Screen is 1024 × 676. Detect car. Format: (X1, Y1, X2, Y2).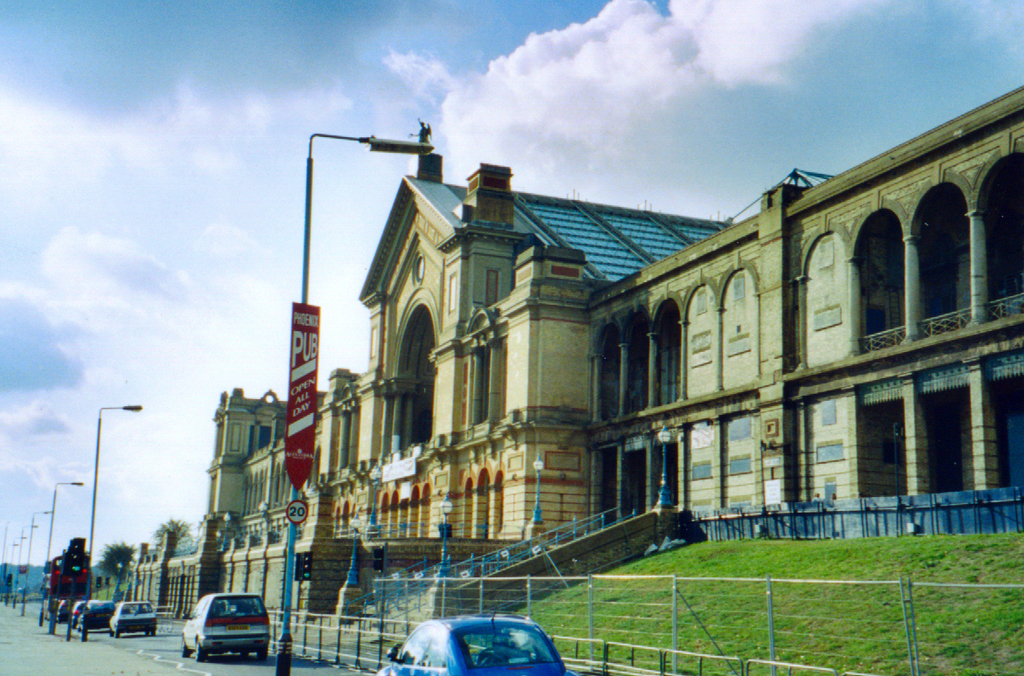
(171, 601, 270, 662).
